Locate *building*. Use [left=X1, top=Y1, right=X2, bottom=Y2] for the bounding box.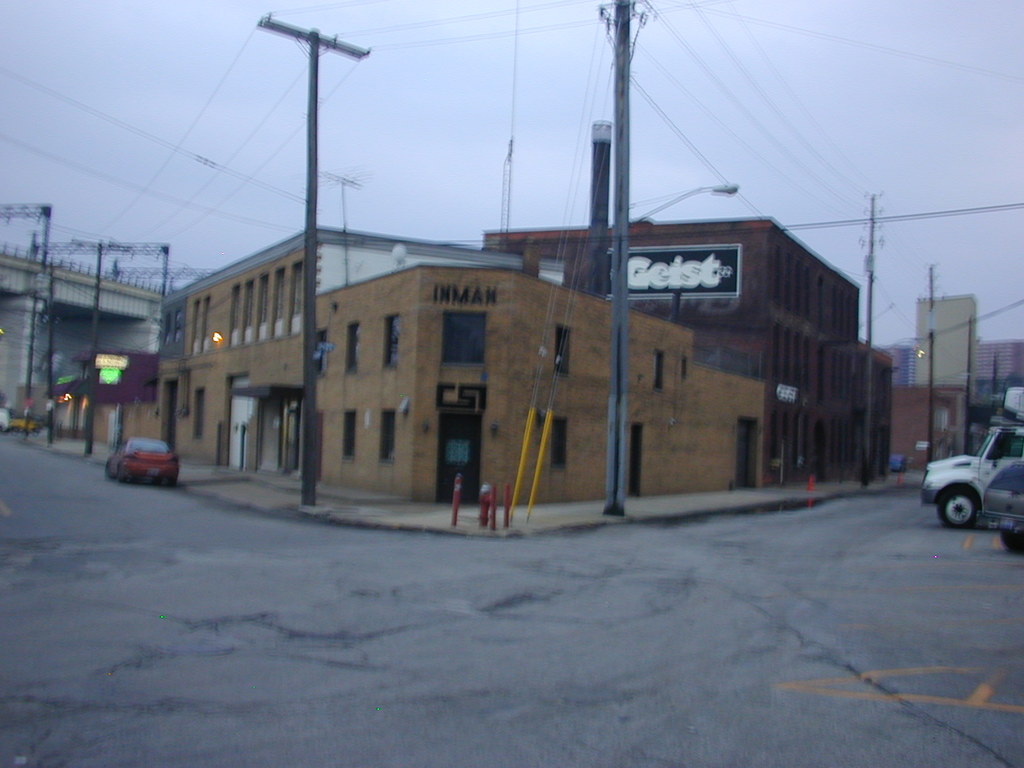
[left=481, top=208, right=909, bottom=487].
